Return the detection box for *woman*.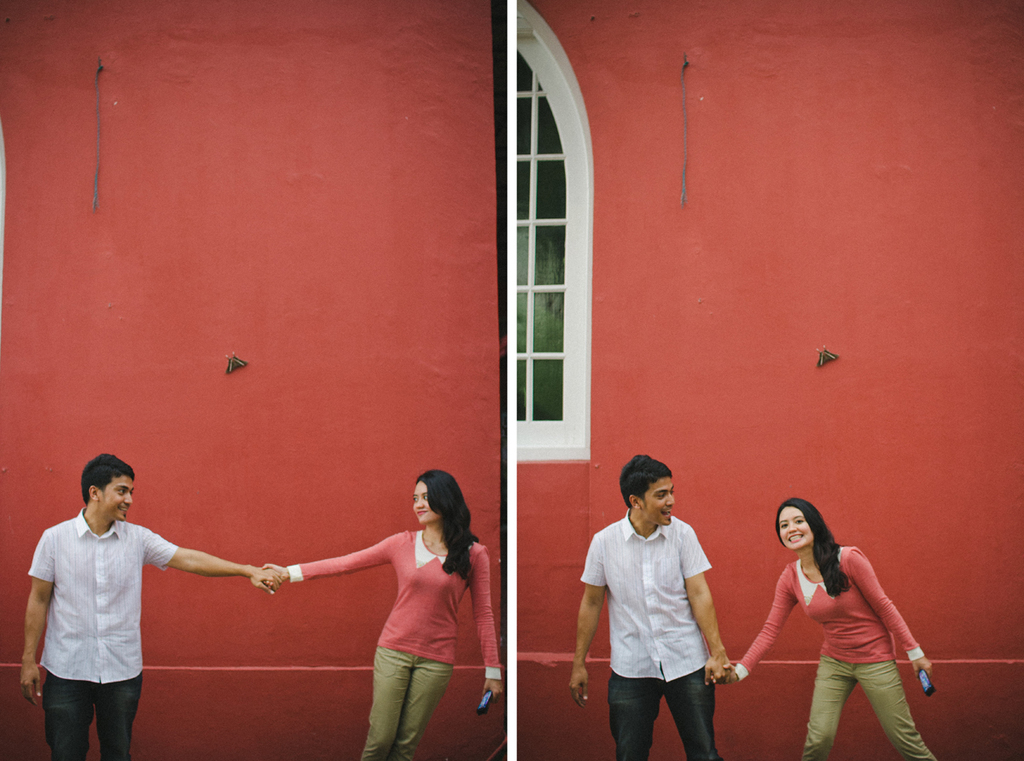
[left=716, top=499, right=936, bottom=760].
